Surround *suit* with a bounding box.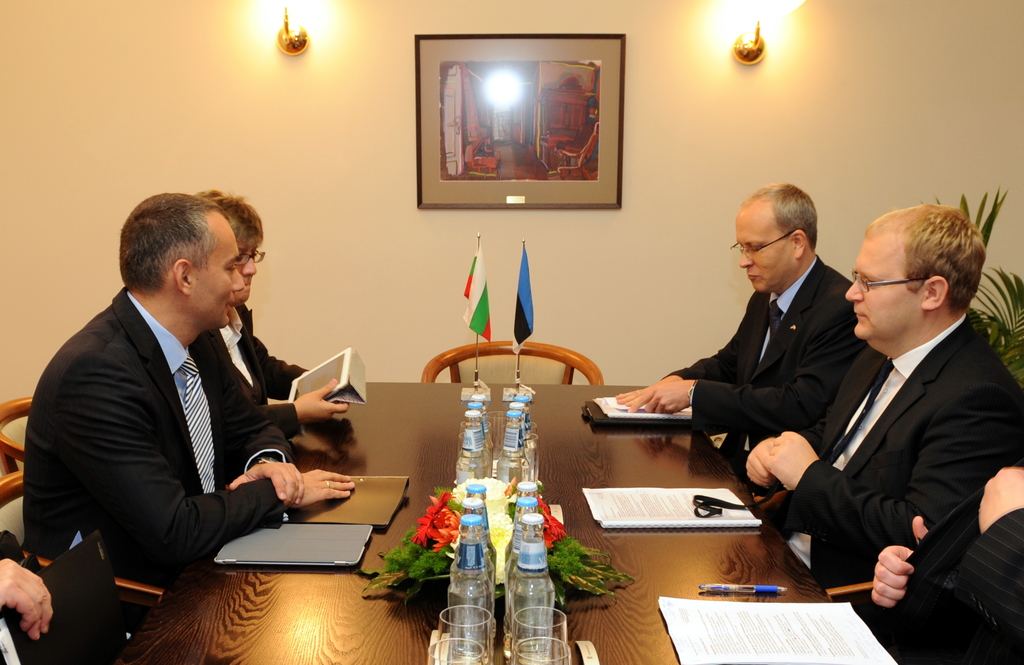
l=779, t=311, r=1023, b=595.
